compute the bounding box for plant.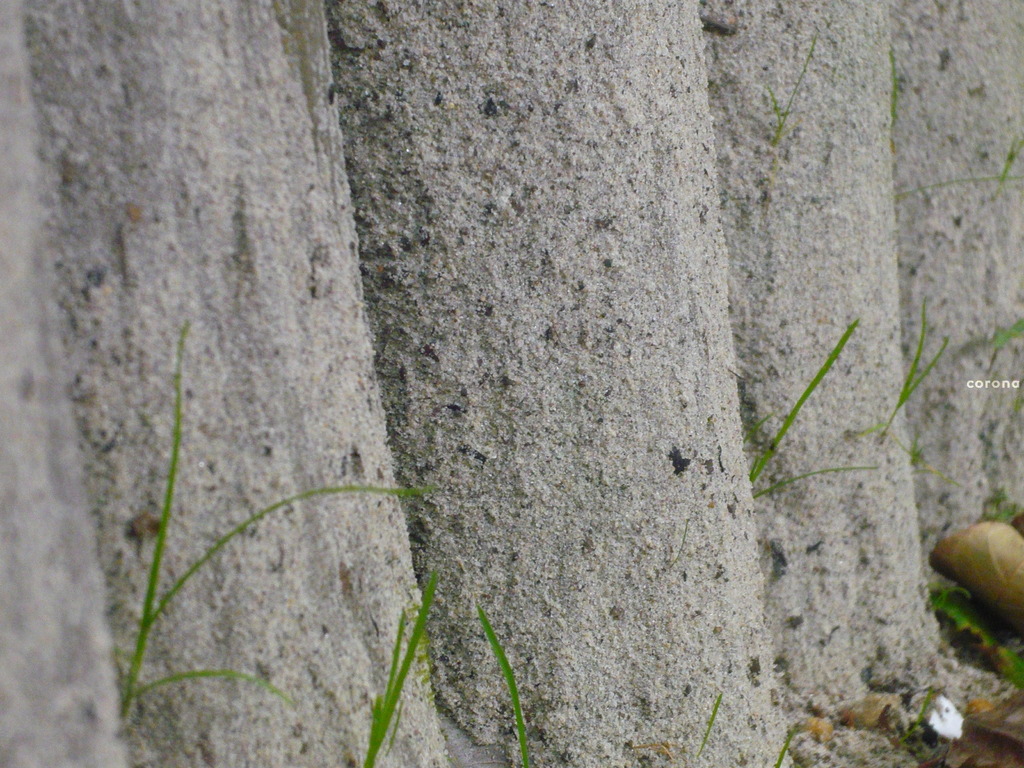
[991,132,1023,190].
